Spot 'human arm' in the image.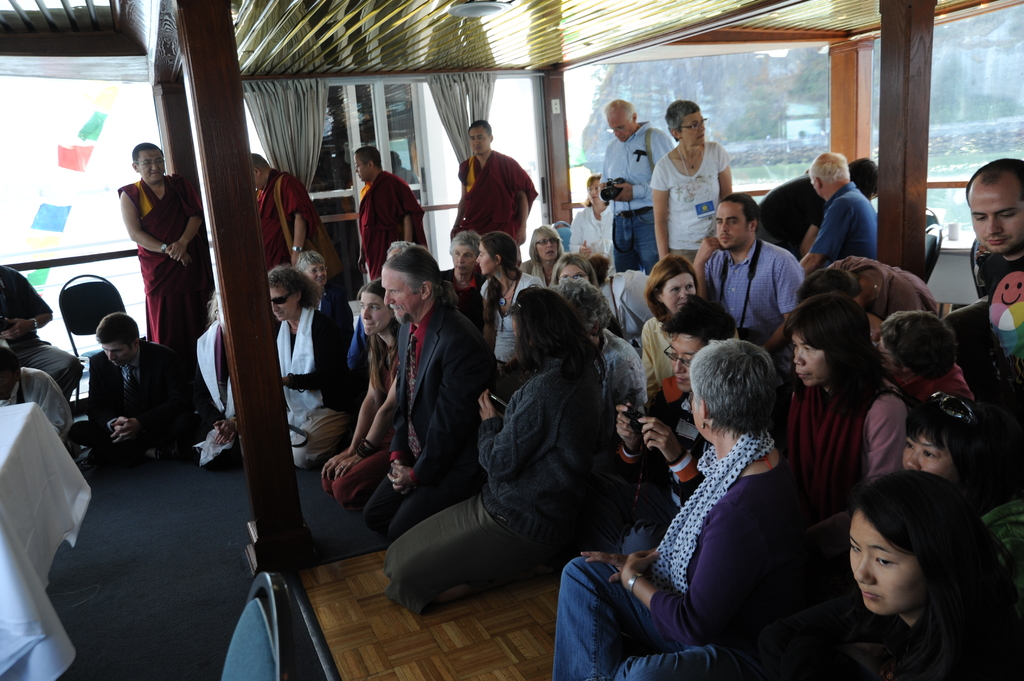
'human arm' found at 609, 130, 675, 210.
